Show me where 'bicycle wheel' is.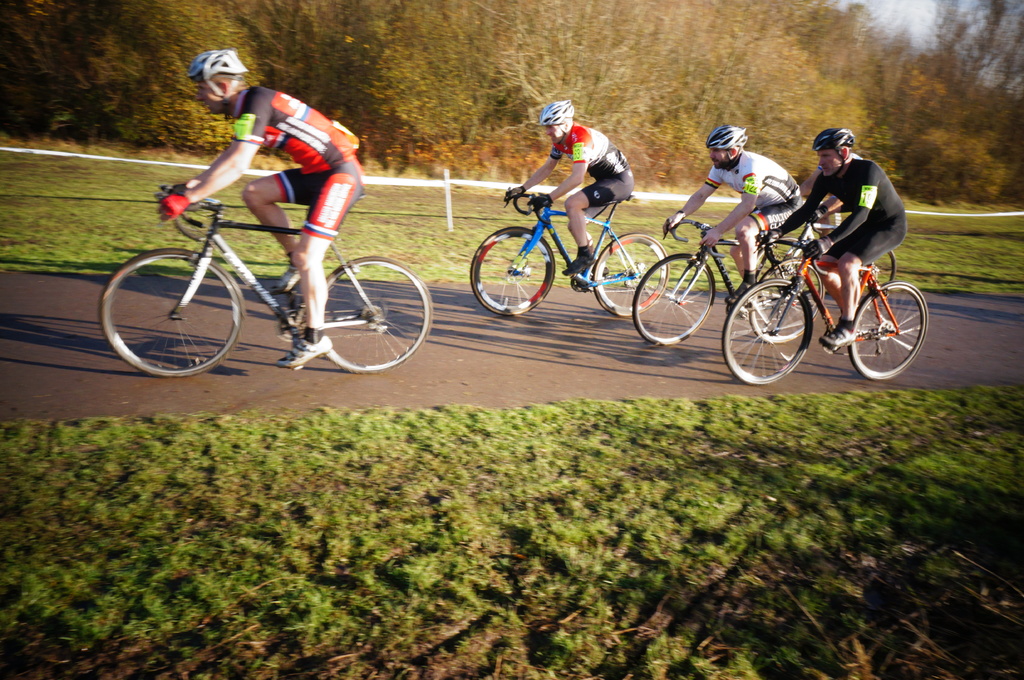
'bicycle wheel' is at left=634, top=252, right=714, bottom=342.
